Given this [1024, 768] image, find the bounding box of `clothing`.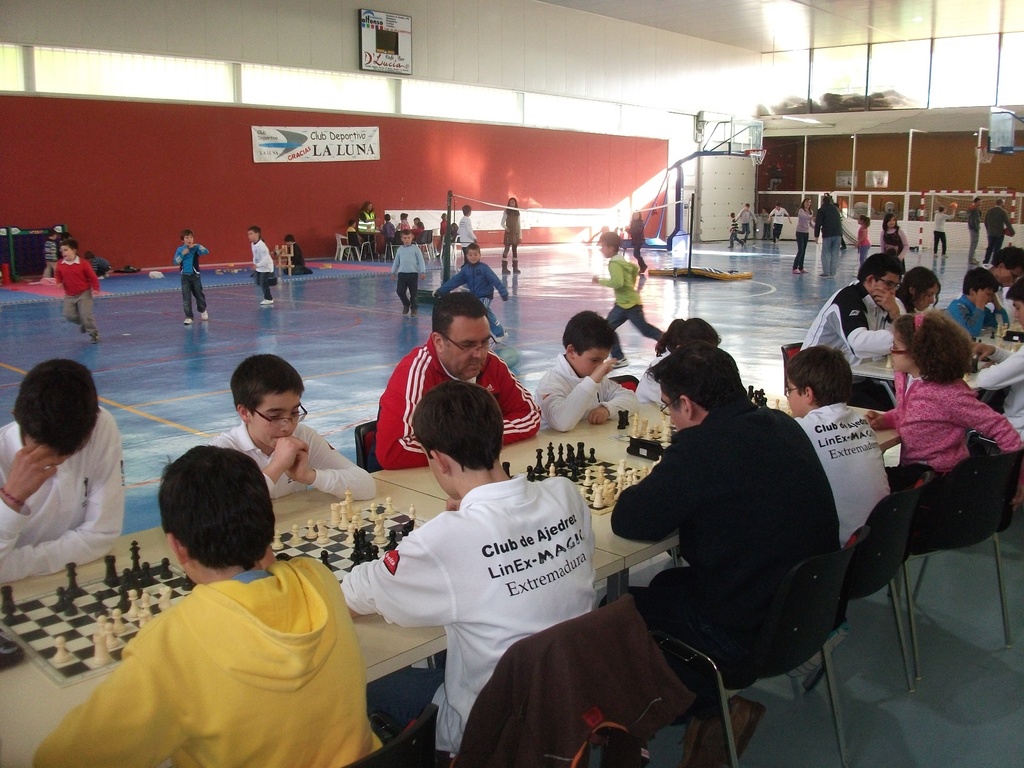
crop(807, 279, 909, 366).
